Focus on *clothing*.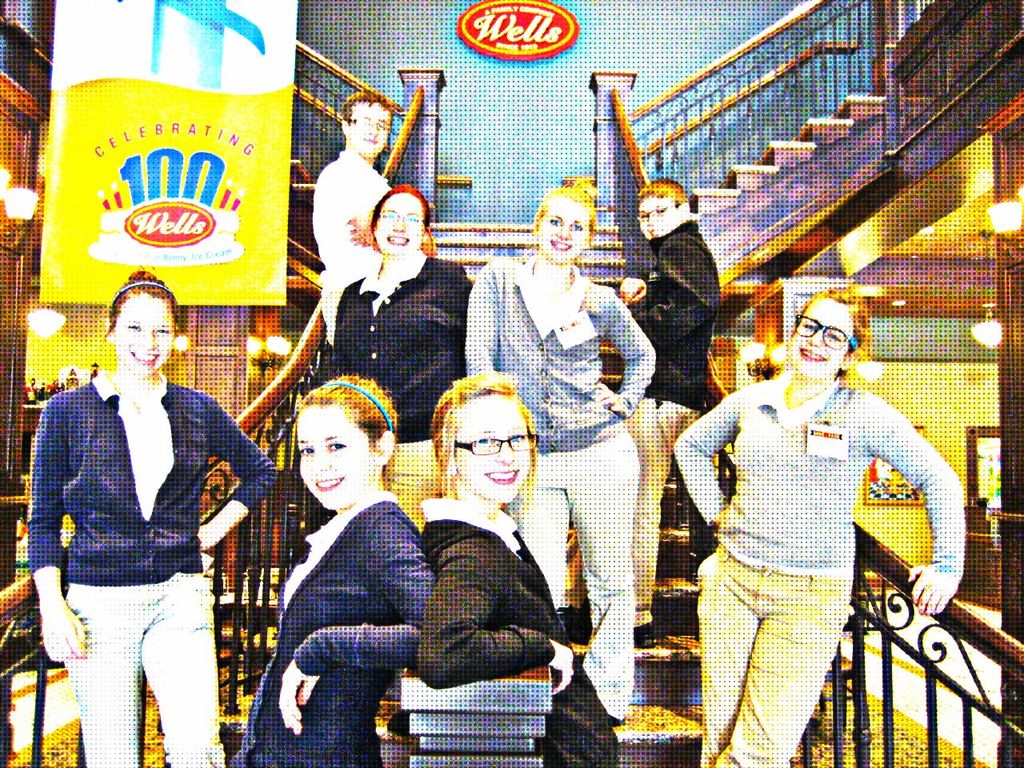
Focused at 634 394 696 638.
